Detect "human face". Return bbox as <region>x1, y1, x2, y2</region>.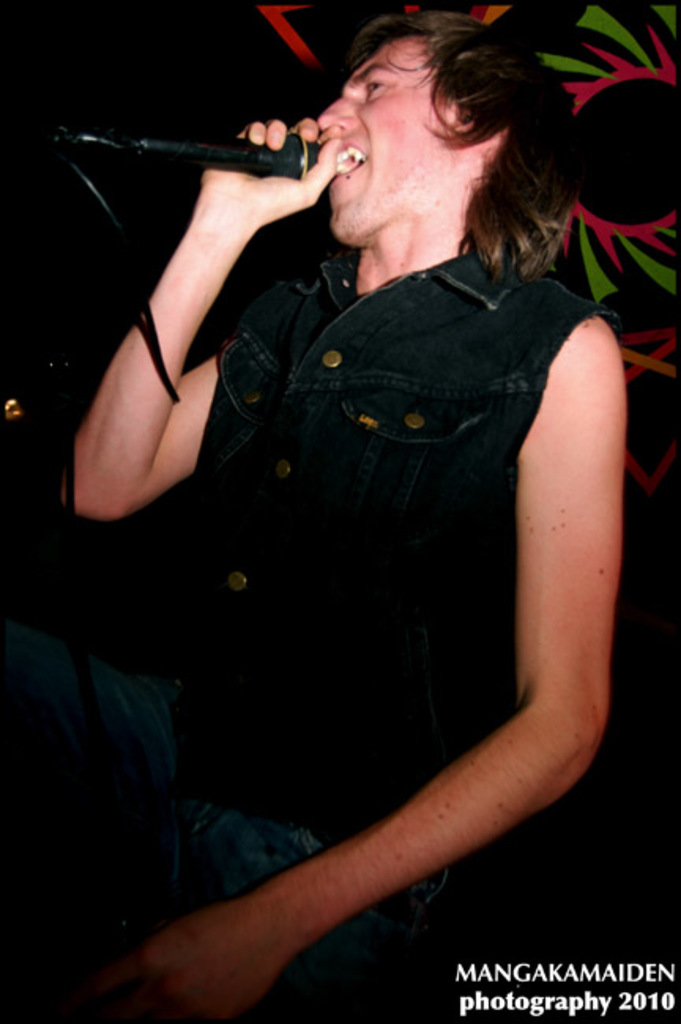
<region>307, 30, 443, 244</region>.
